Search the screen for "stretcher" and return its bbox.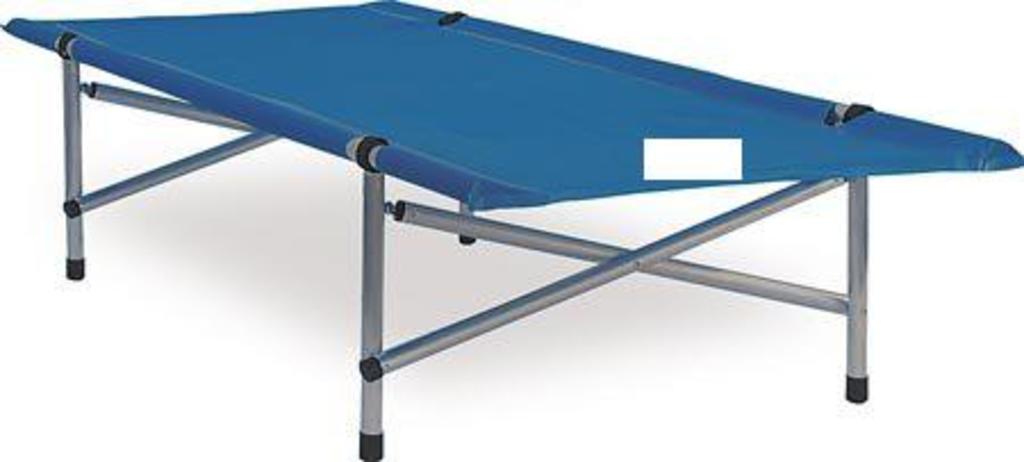
Found: 0, 0, 1022, 460.
